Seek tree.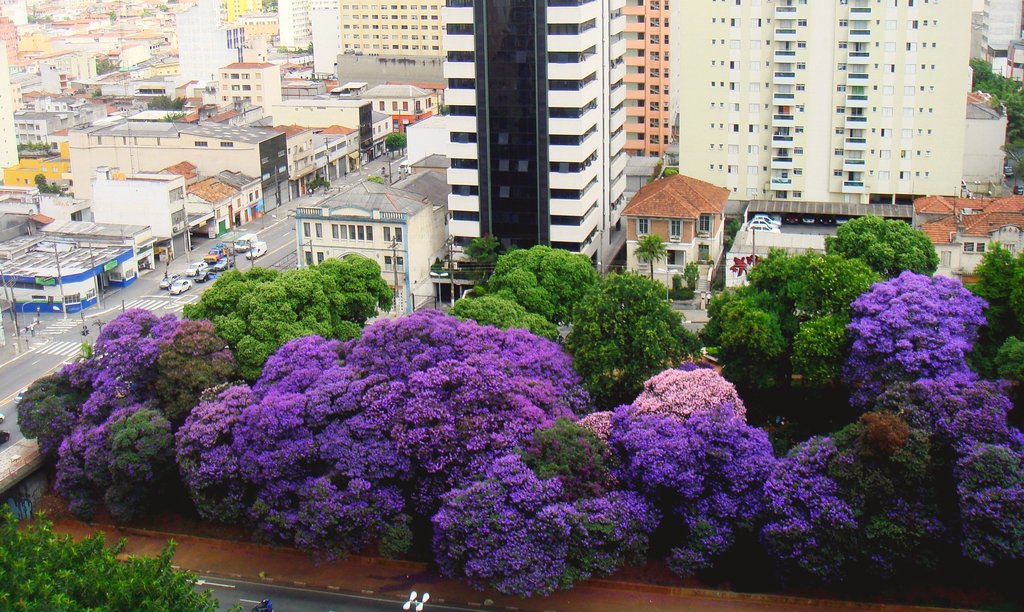
{"x1": 670, "y1": 272, "x2": 678, "y2": 296}.
